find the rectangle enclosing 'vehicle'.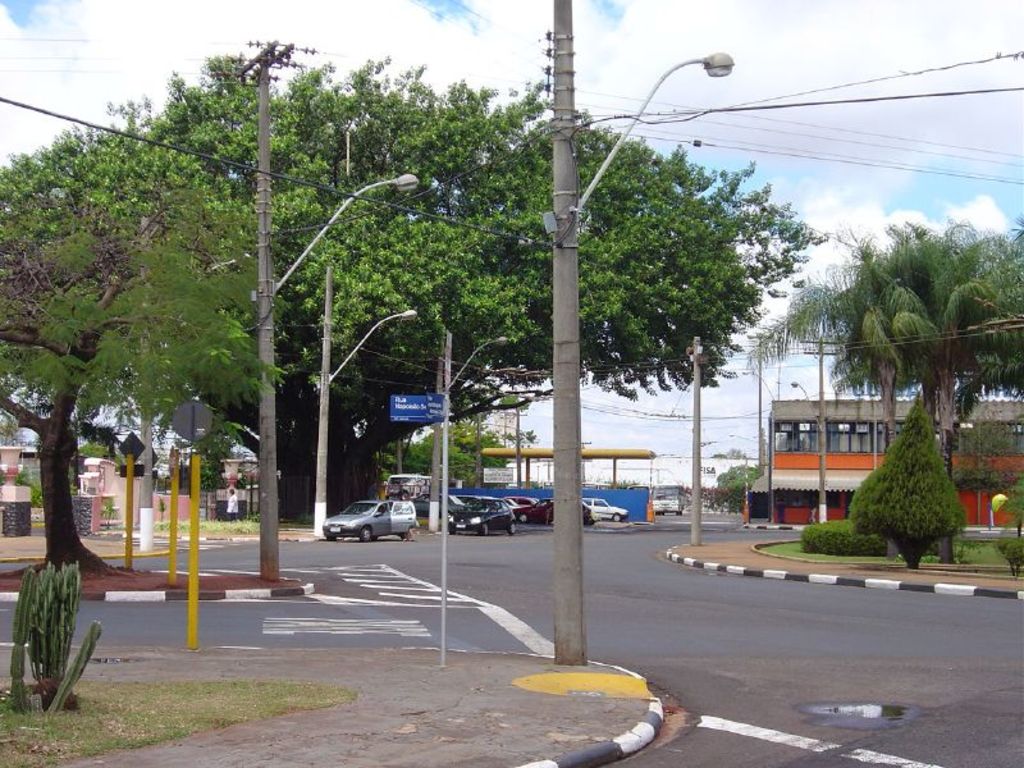
(x1=520, y1=502, x2=593, y2=524).
